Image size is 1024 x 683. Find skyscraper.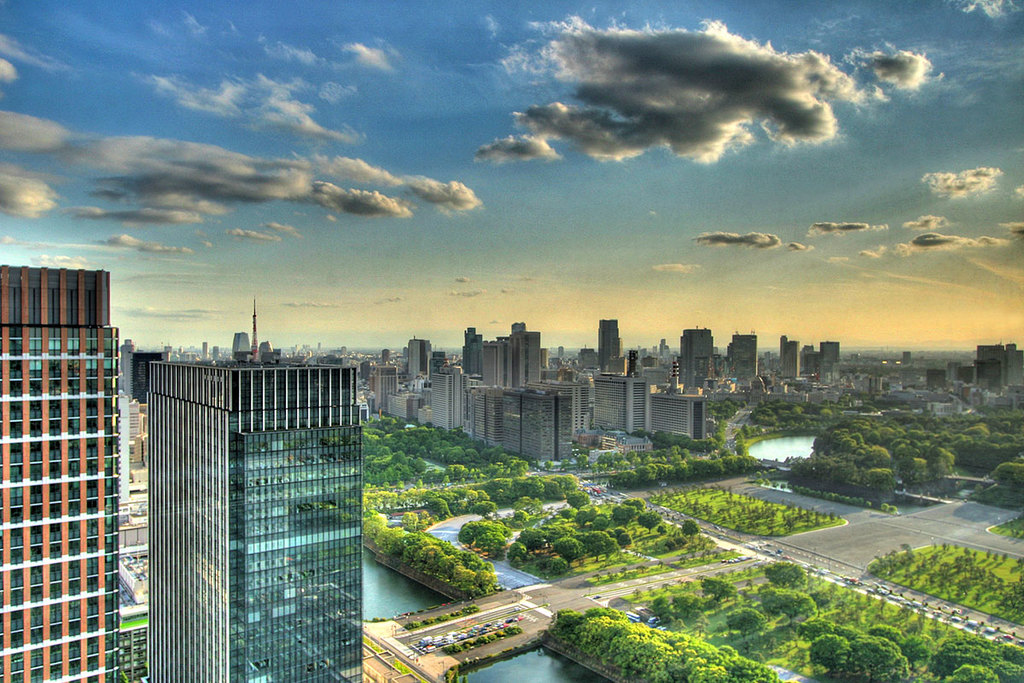
121 298 368 676.
